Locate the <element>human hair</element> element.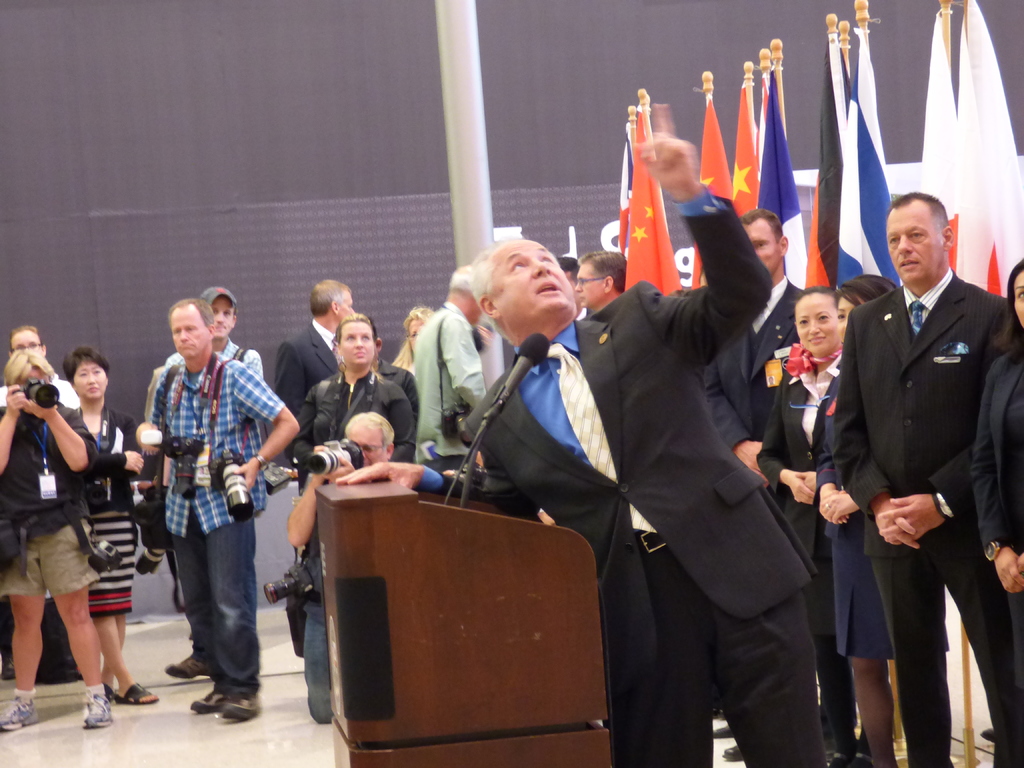
Element bbox: [3, 347, 60, 387].
